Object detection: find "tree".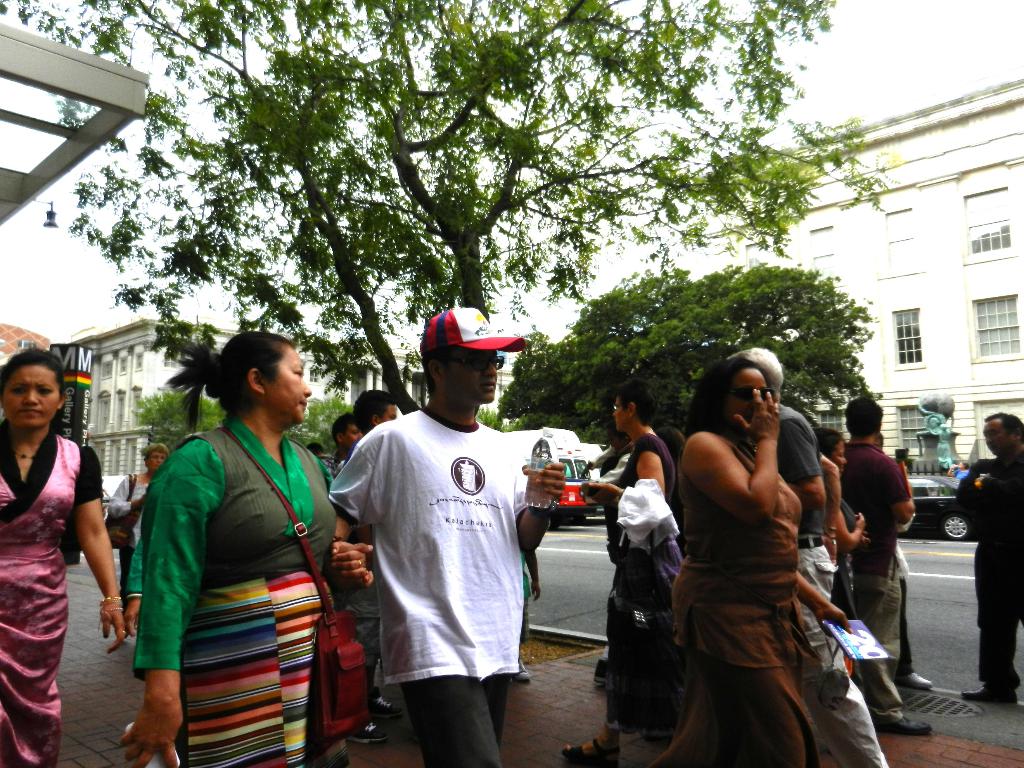
BBox(474, 401, 513, 434).
